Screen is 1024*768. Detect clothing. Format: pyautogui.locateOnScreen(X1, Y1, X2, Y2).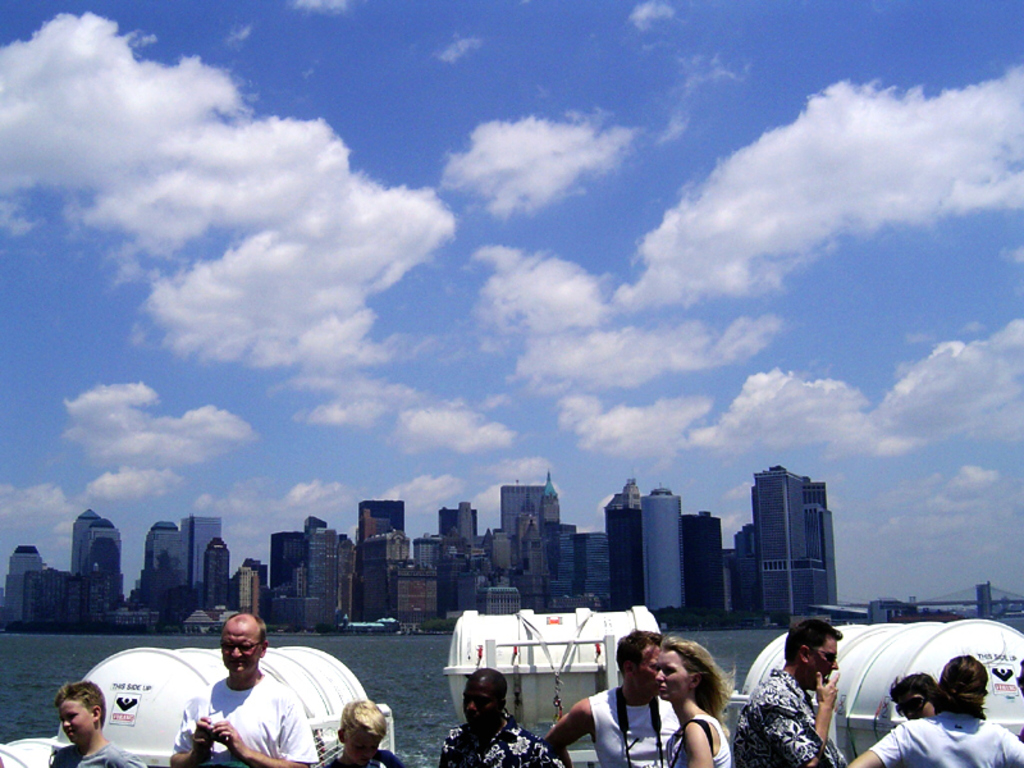
pyautogui.locateOnScreen(430, 703, 541, 767).
